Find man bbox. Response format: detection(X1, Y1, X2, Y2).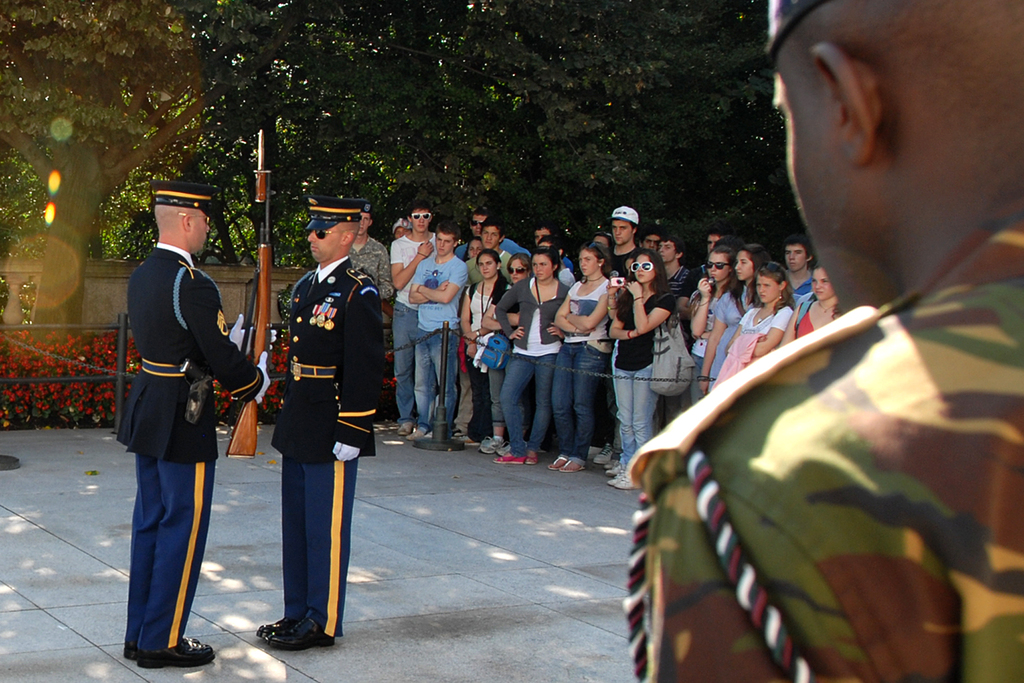
detection(420, 233, 468, 445).
